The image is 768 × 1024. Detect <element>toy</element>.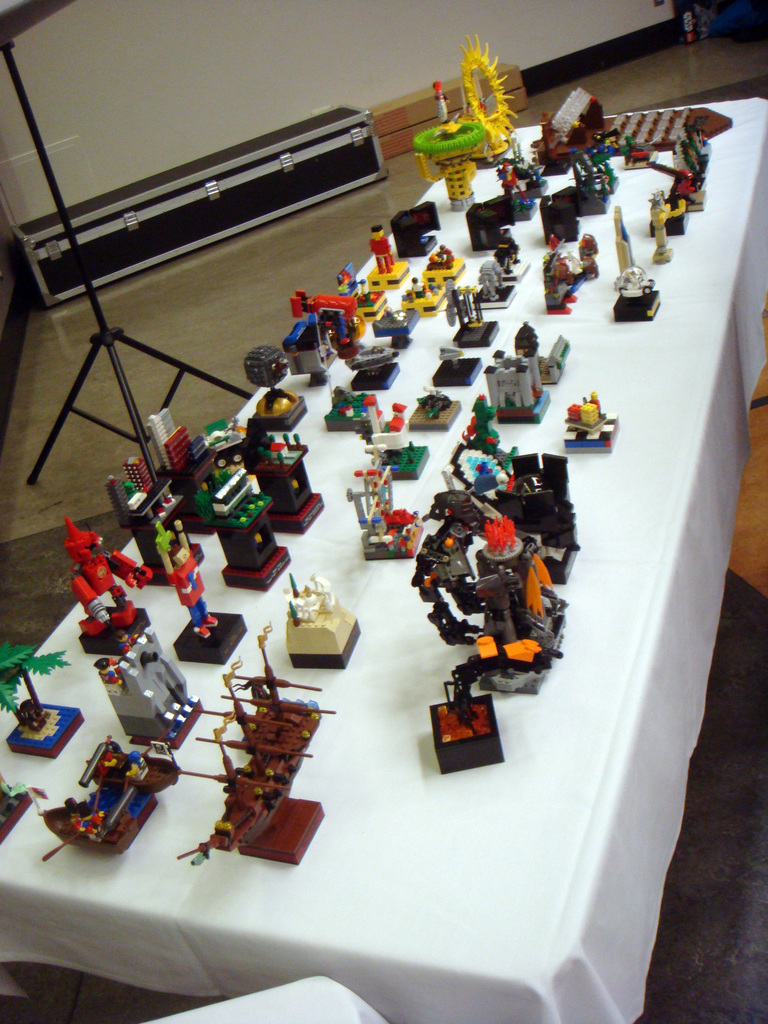
Detection: [left=241, top=340, right=306, bottom=444].
